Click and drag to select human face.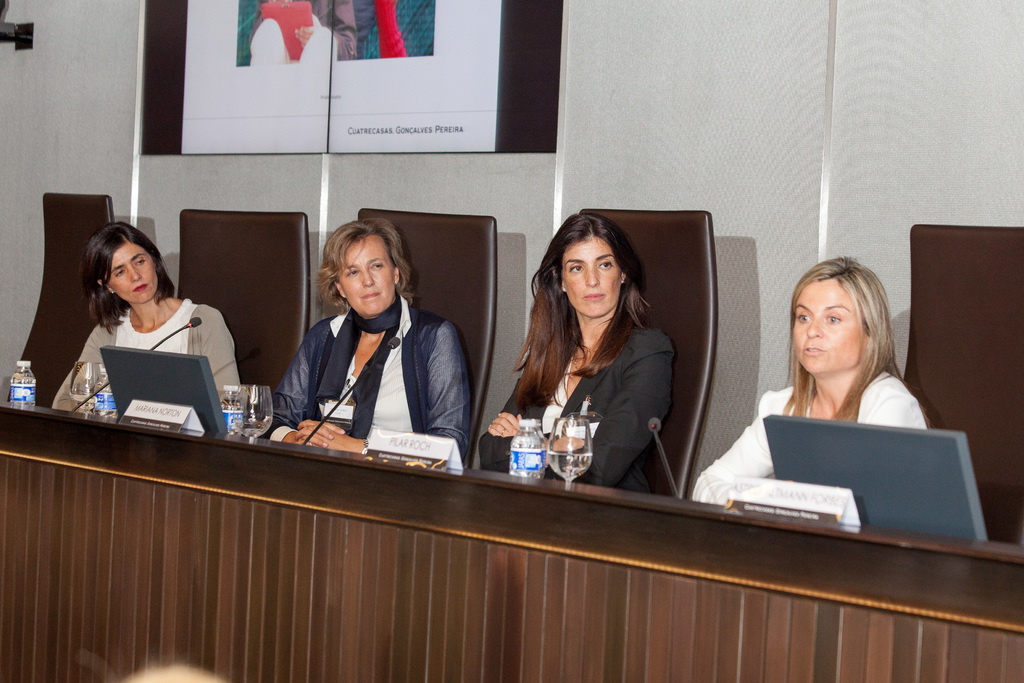
Selection: [108,241,159,304].
